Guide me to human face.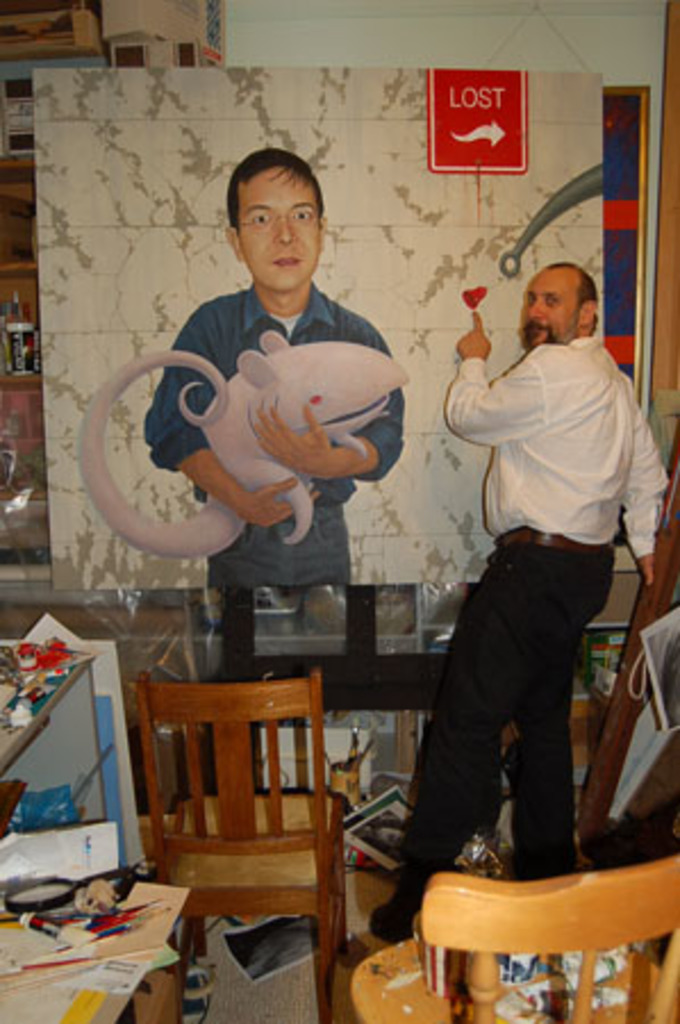
Guidance: l=521, t=271, r=580, b=350.
